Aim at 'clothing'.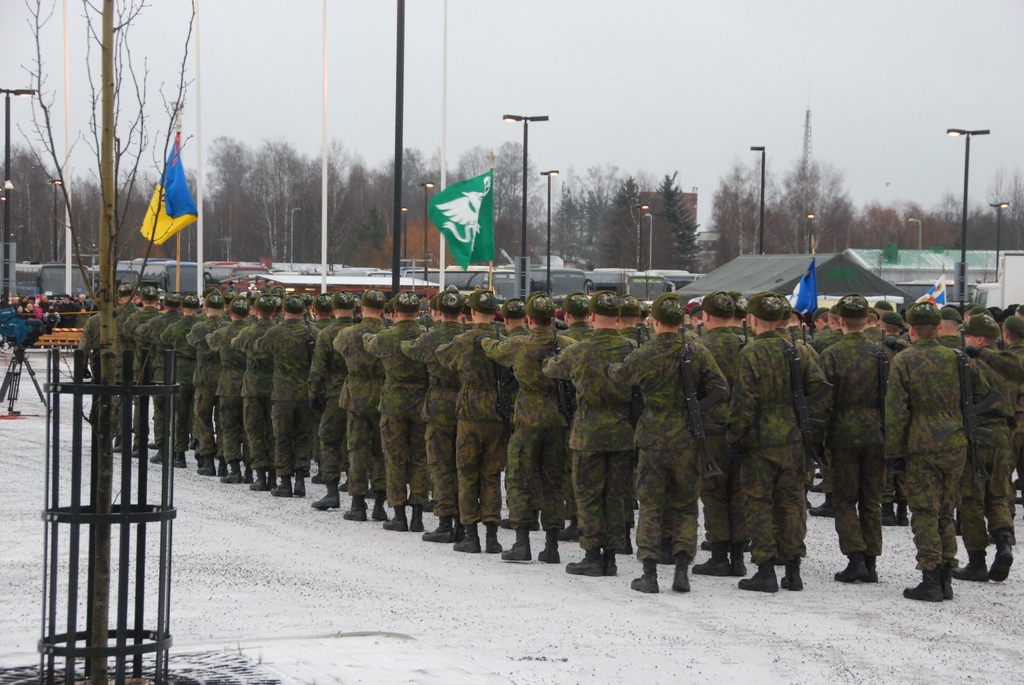
Aimed at pyautogui.locateOnScreen(135, 308, 186, 447).
